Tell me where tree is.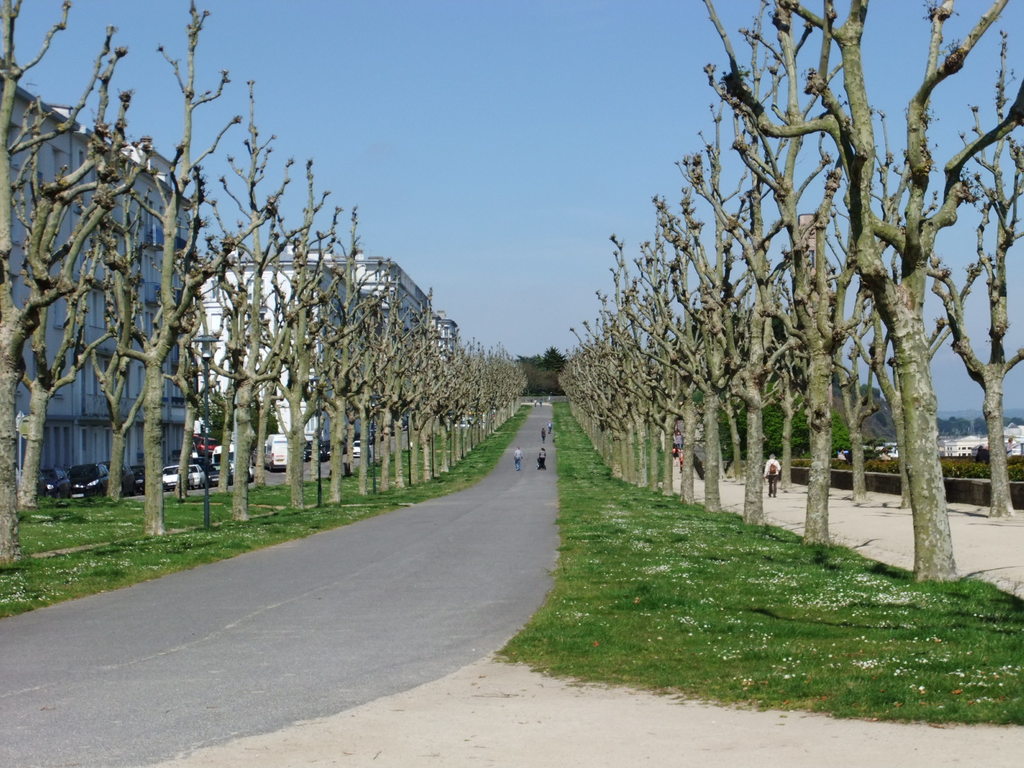
tree is at <box>543,343,573,404</box>.
